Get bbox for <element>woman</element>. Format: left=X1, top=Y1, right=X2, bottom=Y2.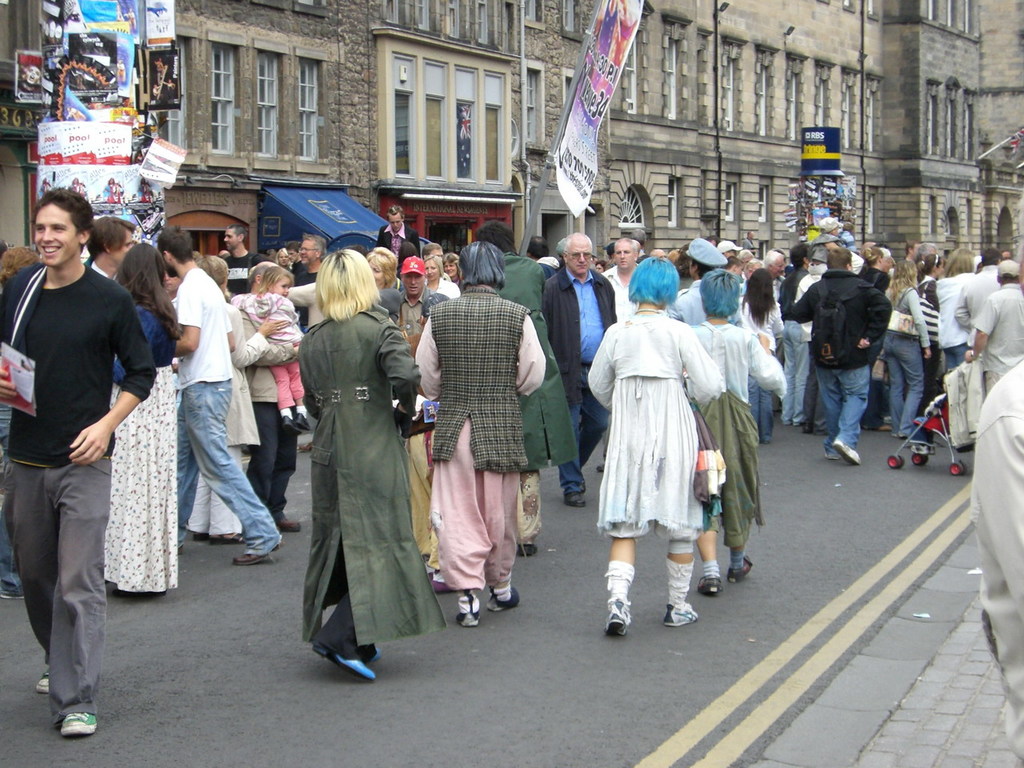
left=180, top=254, right=286, bottom=546.
